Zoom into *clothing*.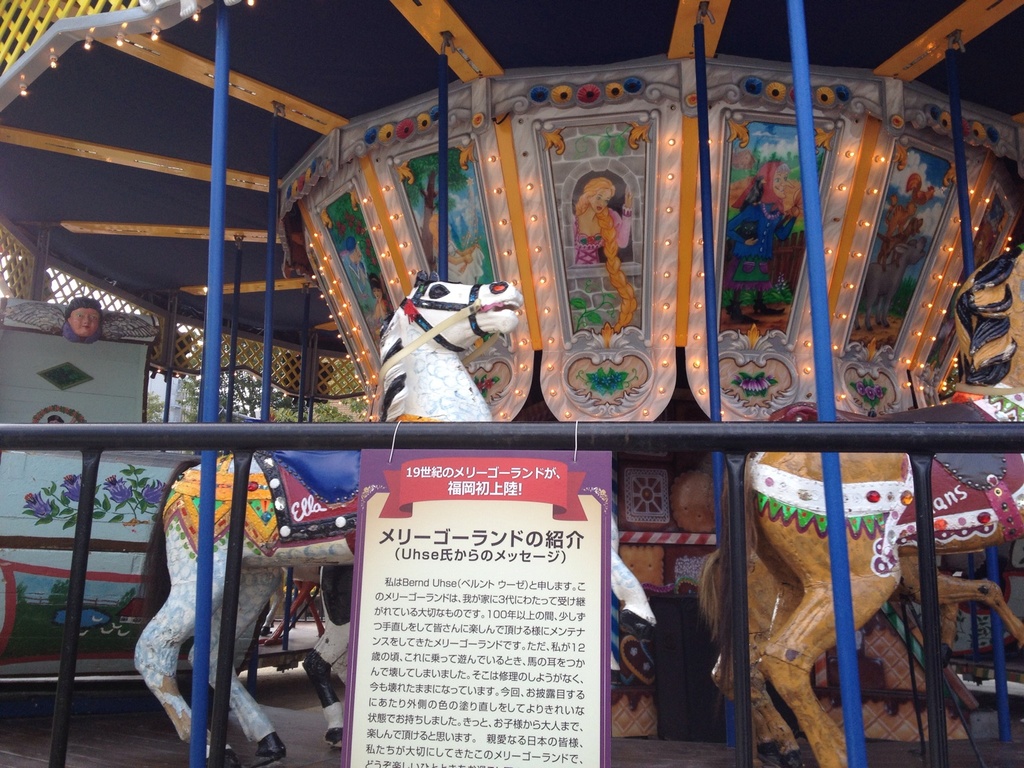
Zoom target: box(727, 201, 797, 292).
